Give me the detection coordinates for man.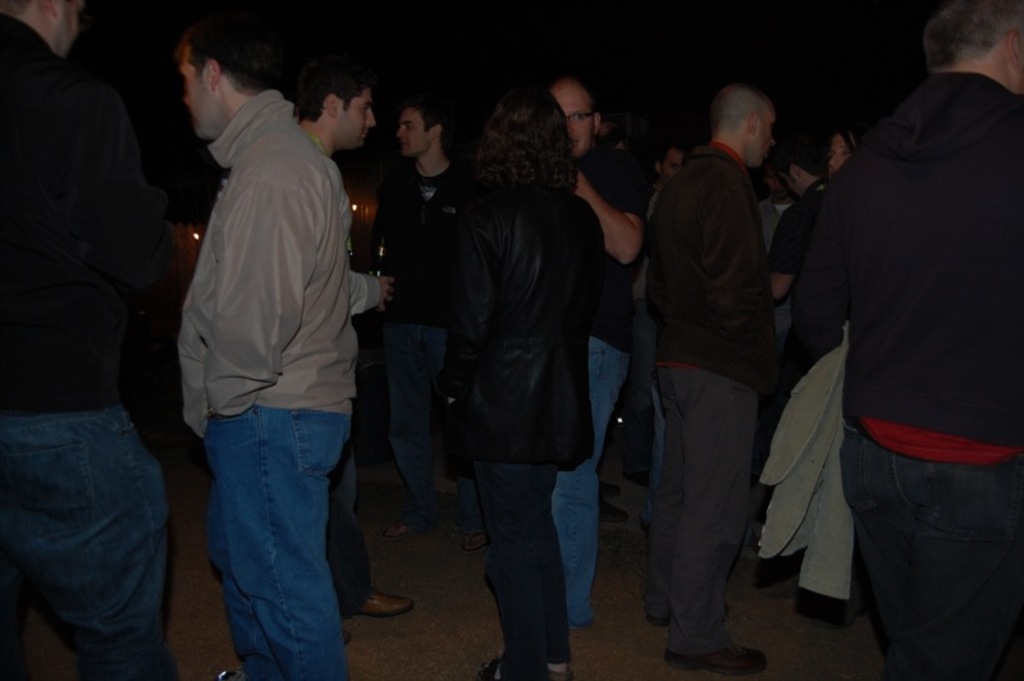
754, 141, 852, 631.
